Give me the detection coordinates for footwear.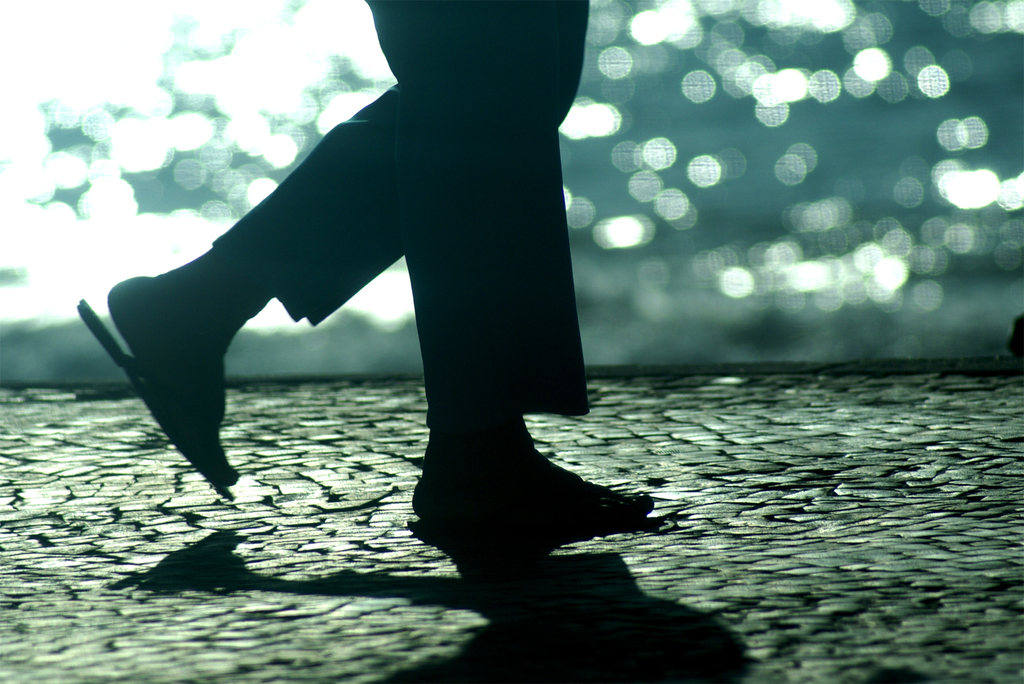
detection(70, 296, 236, 501).
